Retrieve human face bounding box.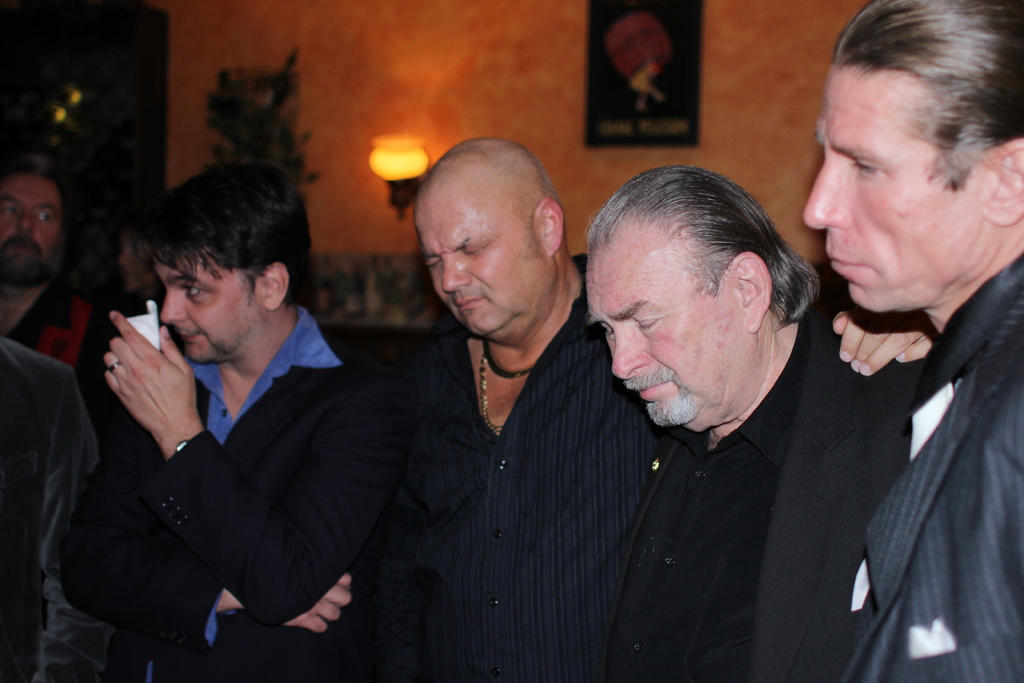
Bounding box: bbox=[588, 244, 730, 431].
